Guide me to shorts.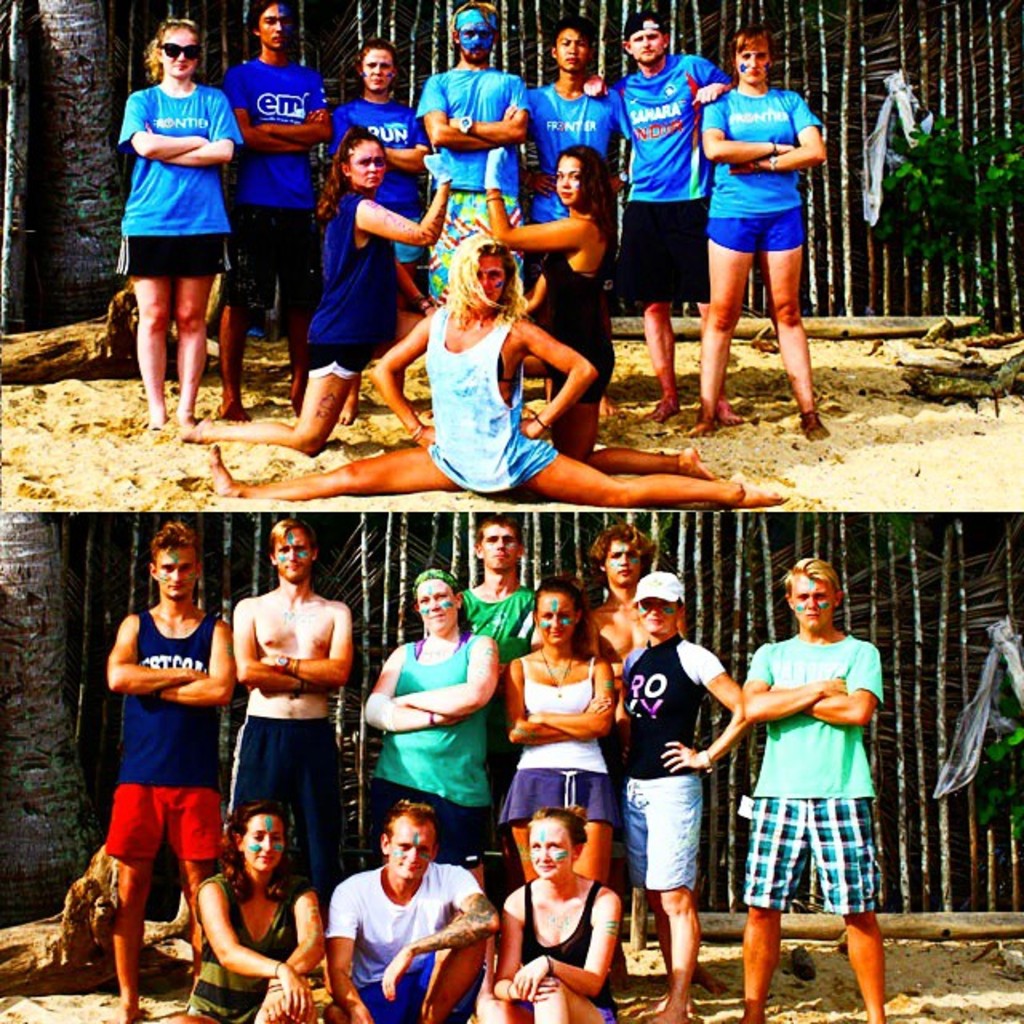
Guidance: 355:950:493:1022.
